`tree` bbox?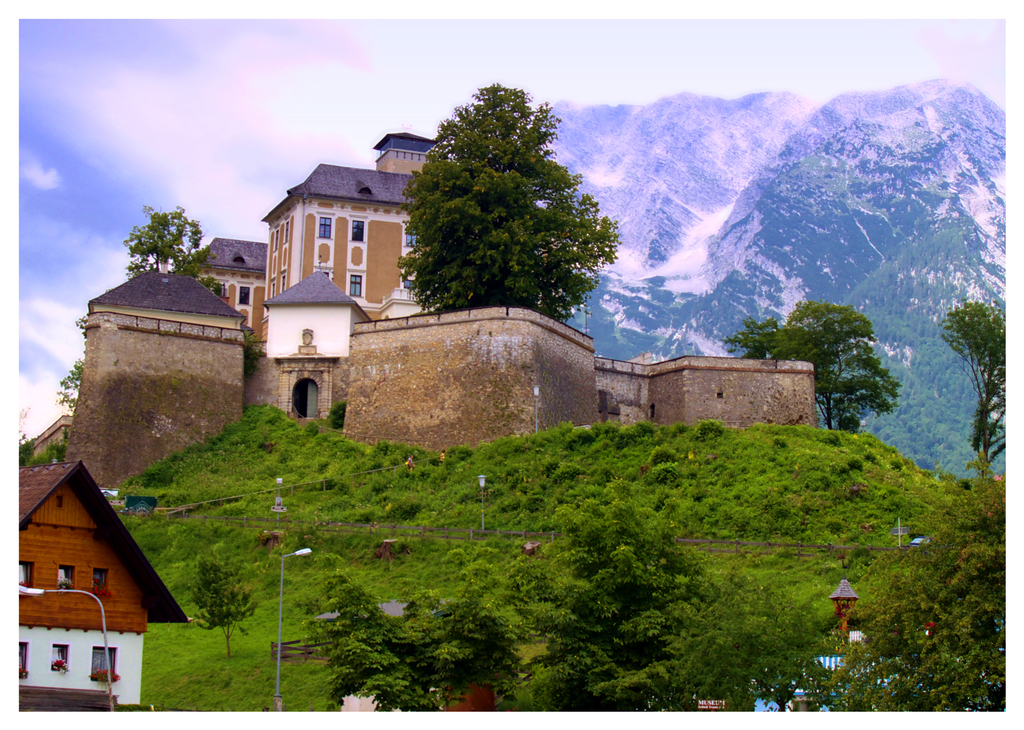
(left=675, top=567, right=846, bottom=713)
